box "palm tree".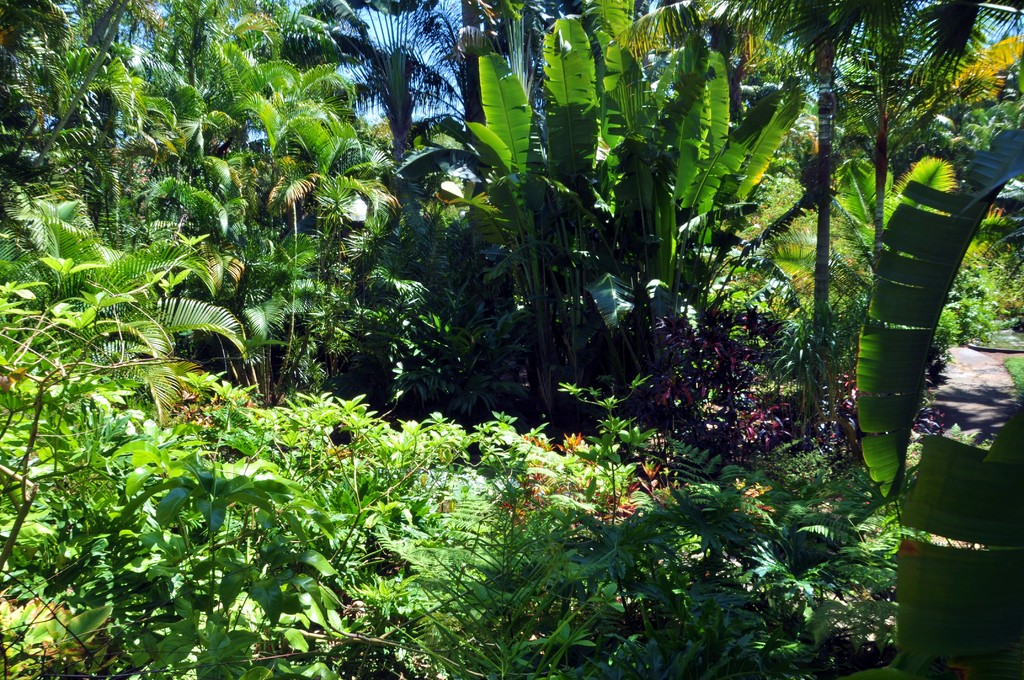
465,225,692,440.
